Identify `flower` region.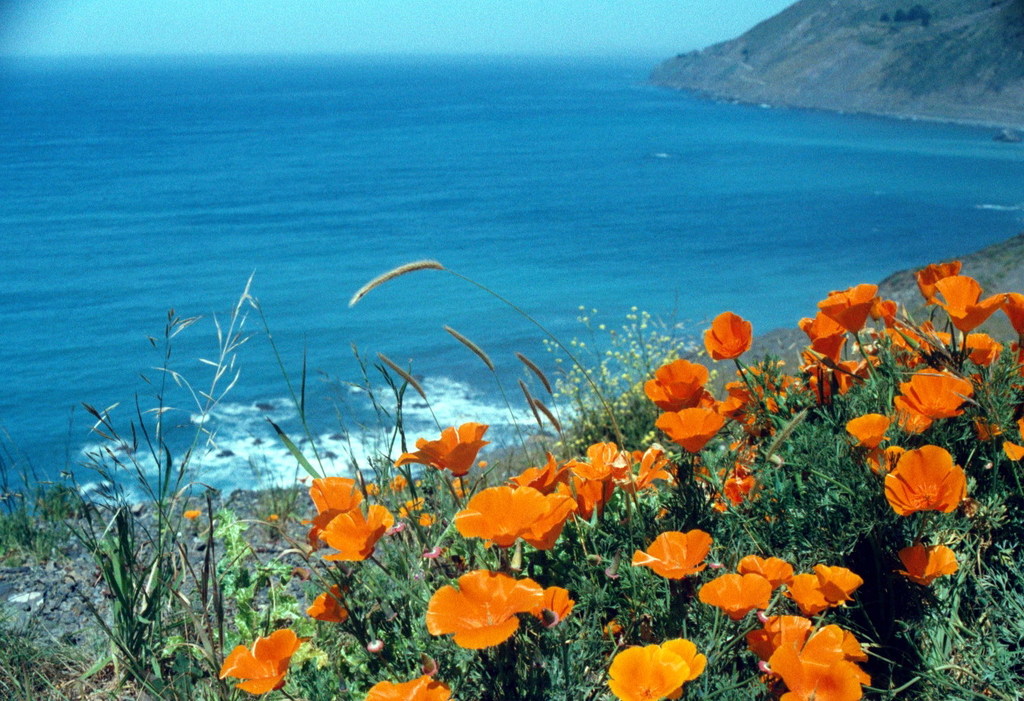
Region: [846, 408, 898, 454].
